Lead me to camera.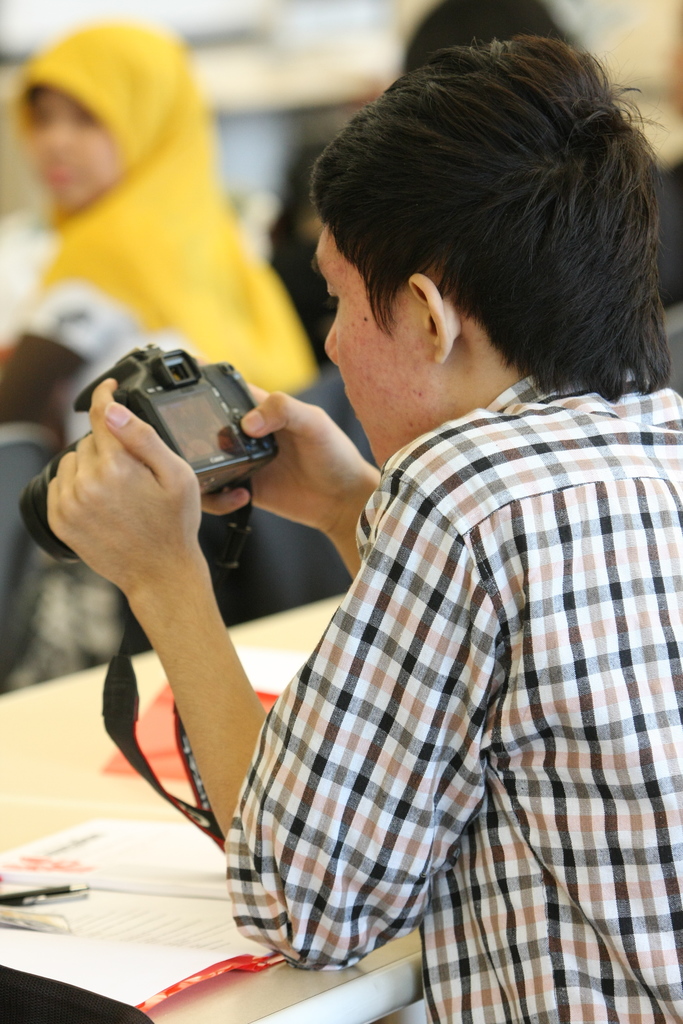
Lead to l=19, t=340, r=279, b=557.
